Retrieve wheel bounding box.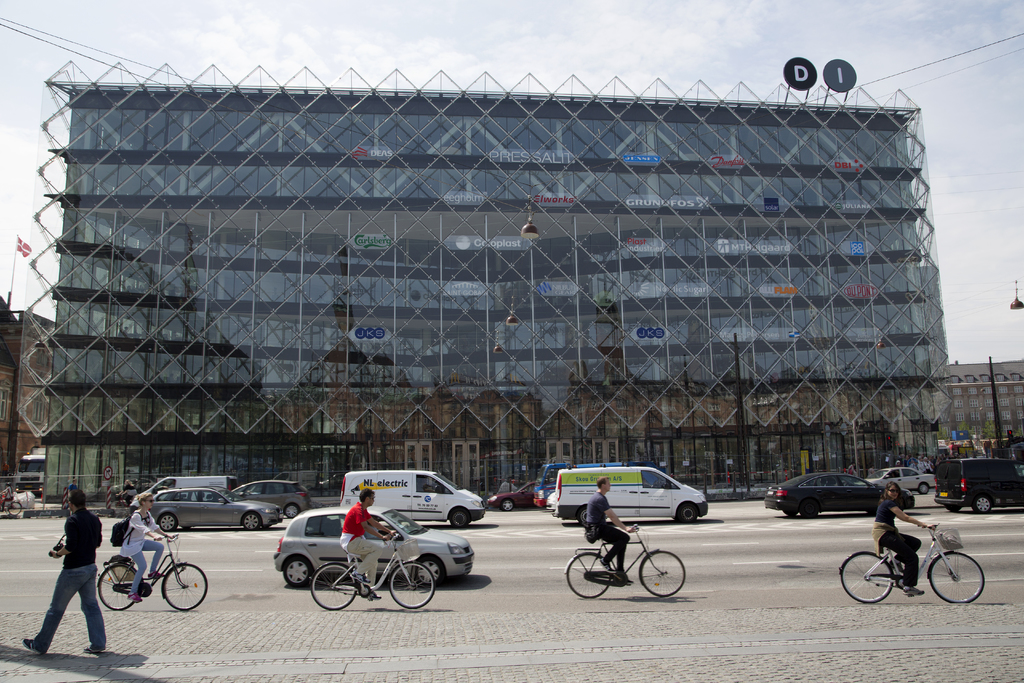
Bounding box: 783,511,796,516.
